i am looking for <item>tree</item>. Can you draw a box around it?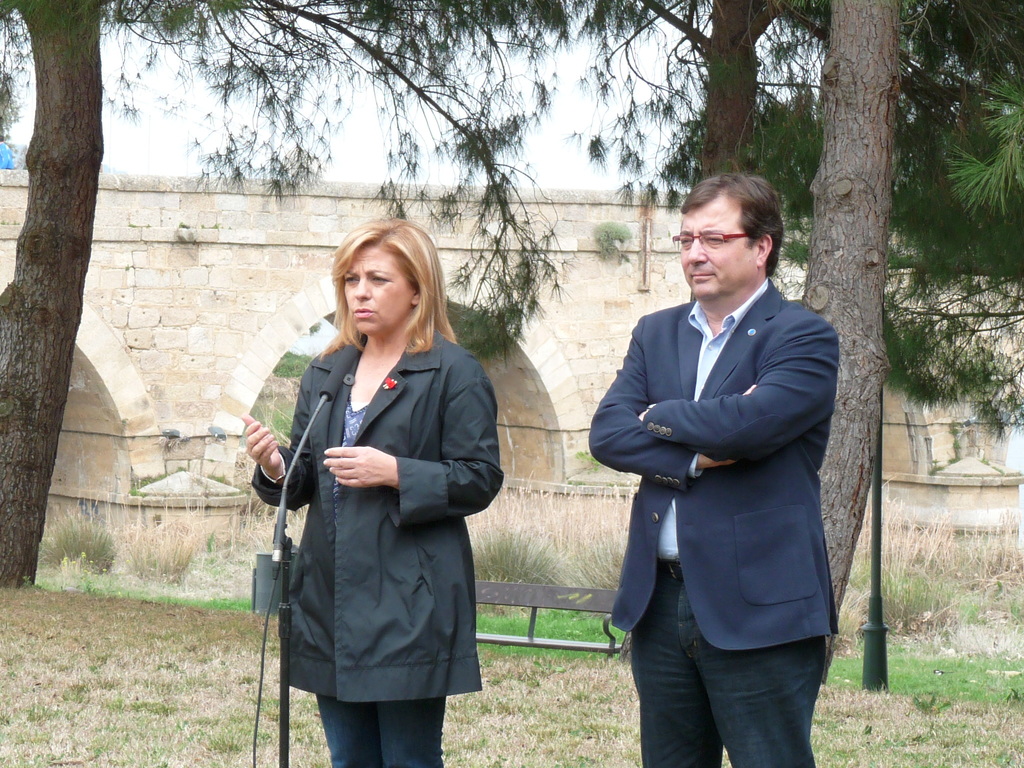
Sure, the bounding box is pyautogui.locateOnScreen(595, 0, 1023, 190).
